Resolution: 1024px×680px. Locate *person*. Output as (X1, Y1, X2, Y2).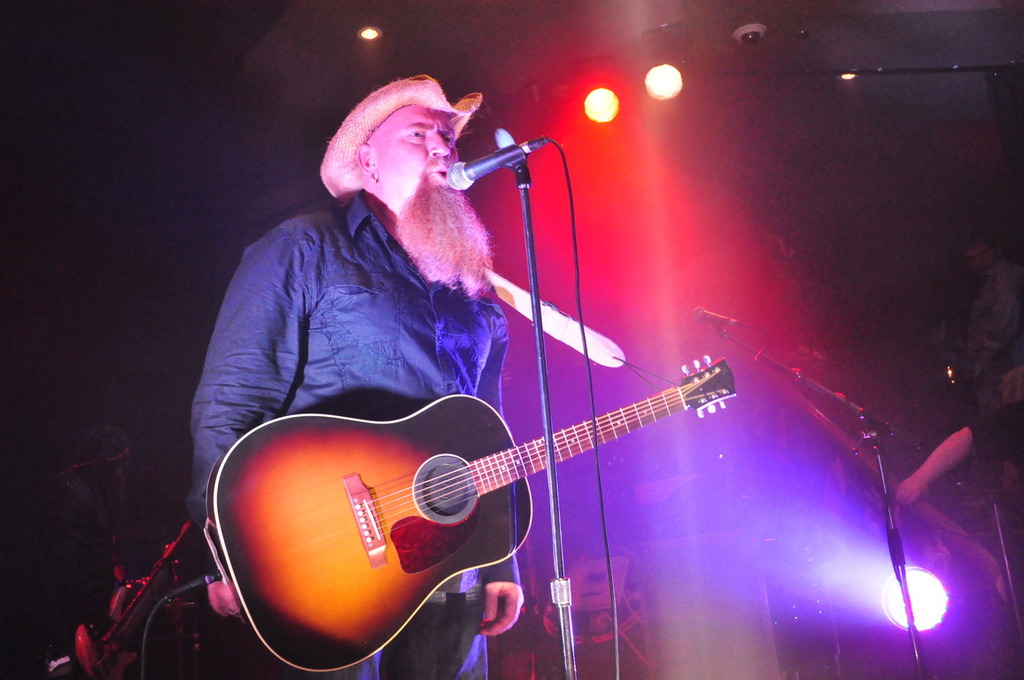
(185, 86, 720, 661).
